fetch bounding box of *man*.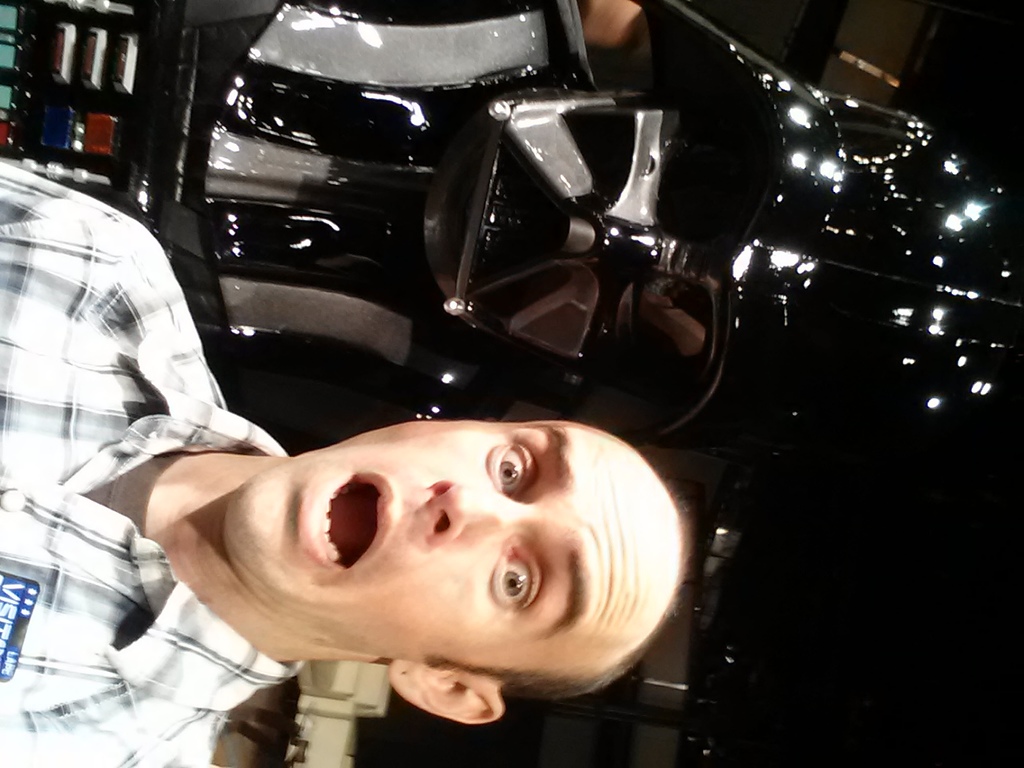
Bbox: (0,150,694,767).
